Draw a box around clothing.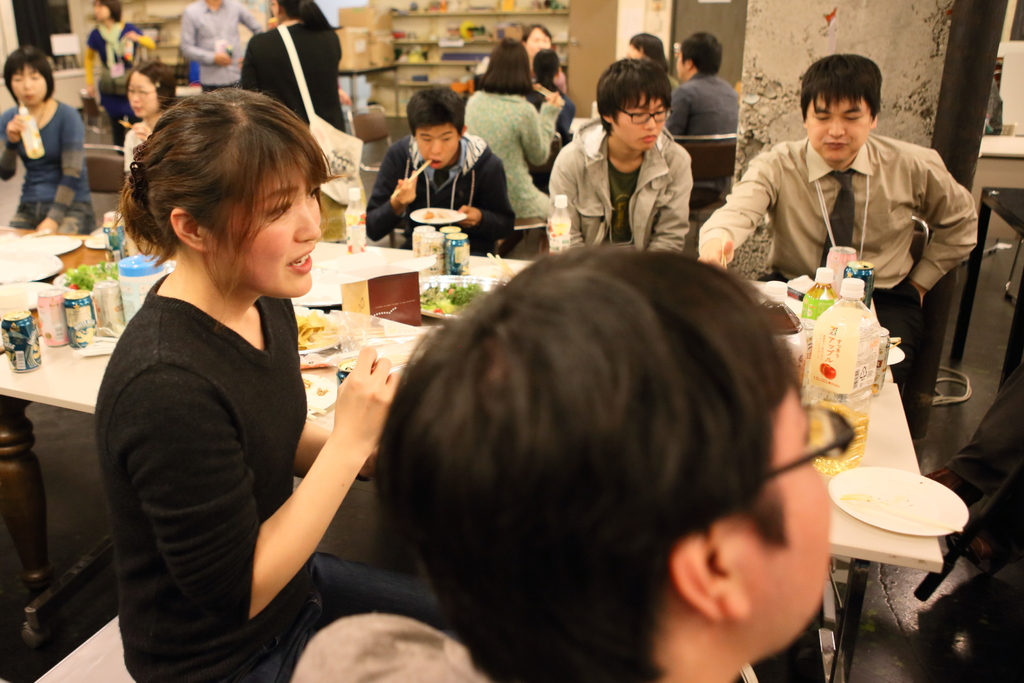
crop(122, 119, 157, 174).
